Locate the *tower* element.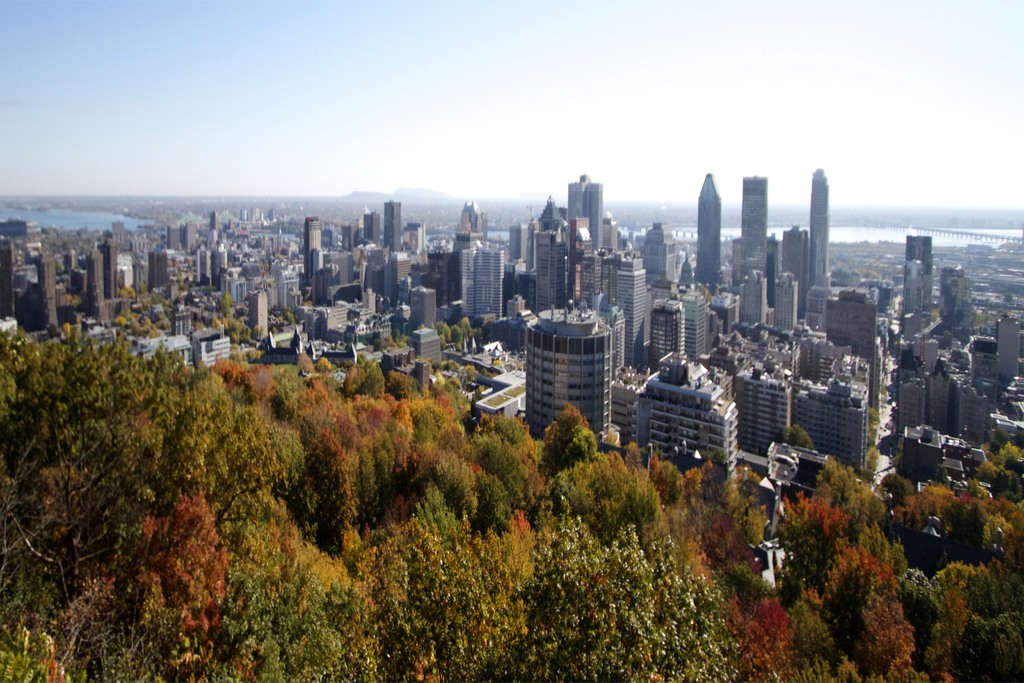
Element bbox: bbox=(740, 176, 768, 293).
